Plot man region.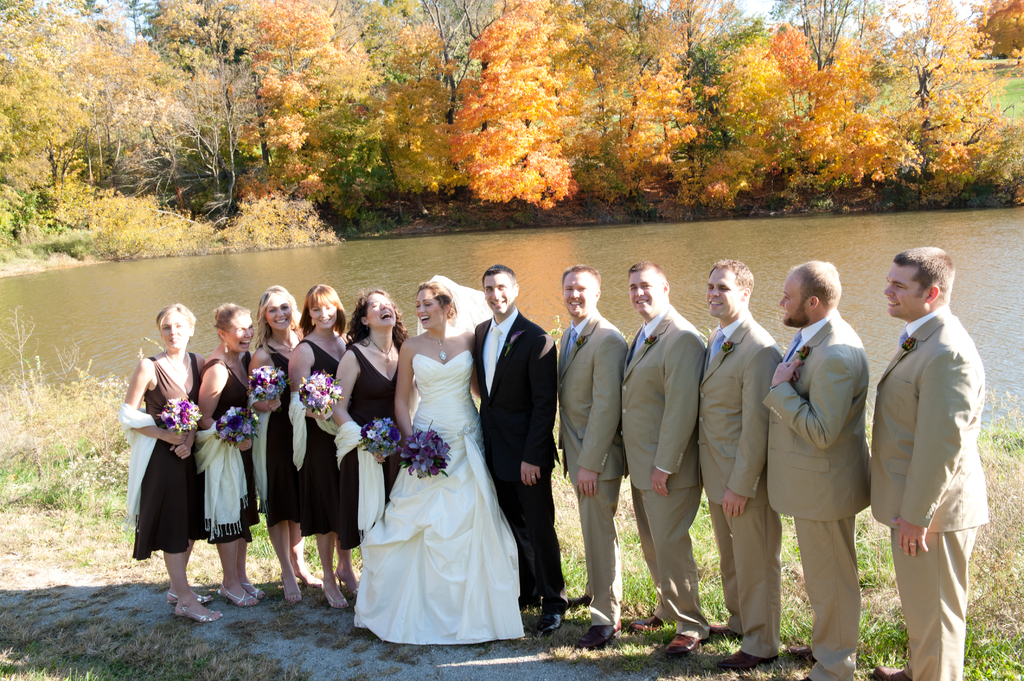
Plotted at 620, 257, 705, 664.
